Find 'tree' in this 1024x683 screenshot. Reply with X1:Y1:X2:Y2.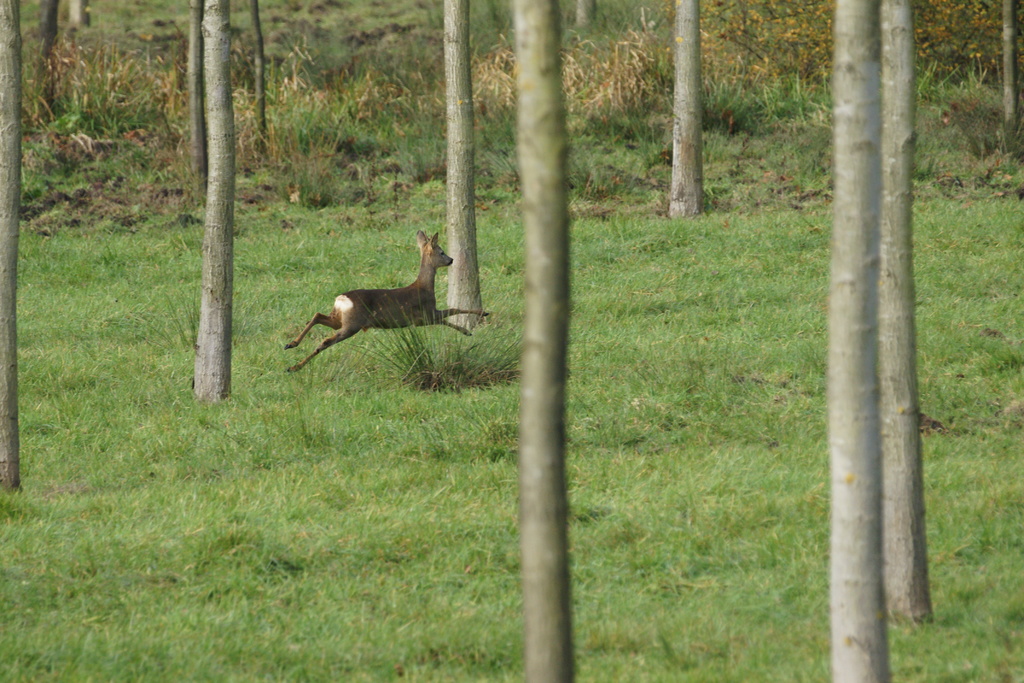
430:0:484:331.
